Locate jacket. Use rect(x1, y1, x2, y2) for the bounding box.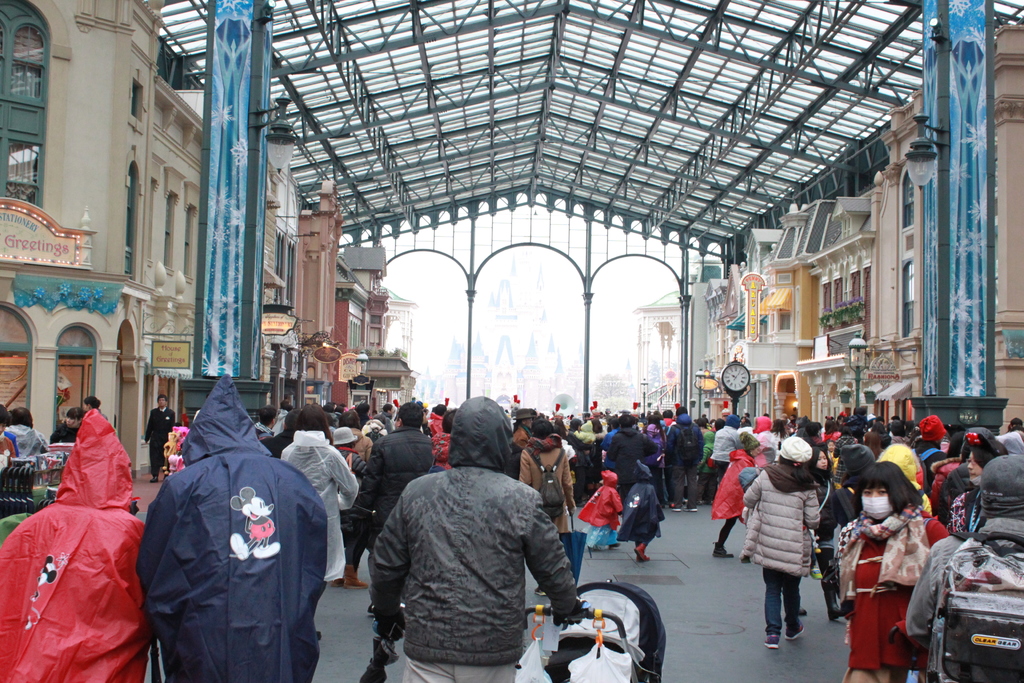
rect(740, 458, 821, 576).
